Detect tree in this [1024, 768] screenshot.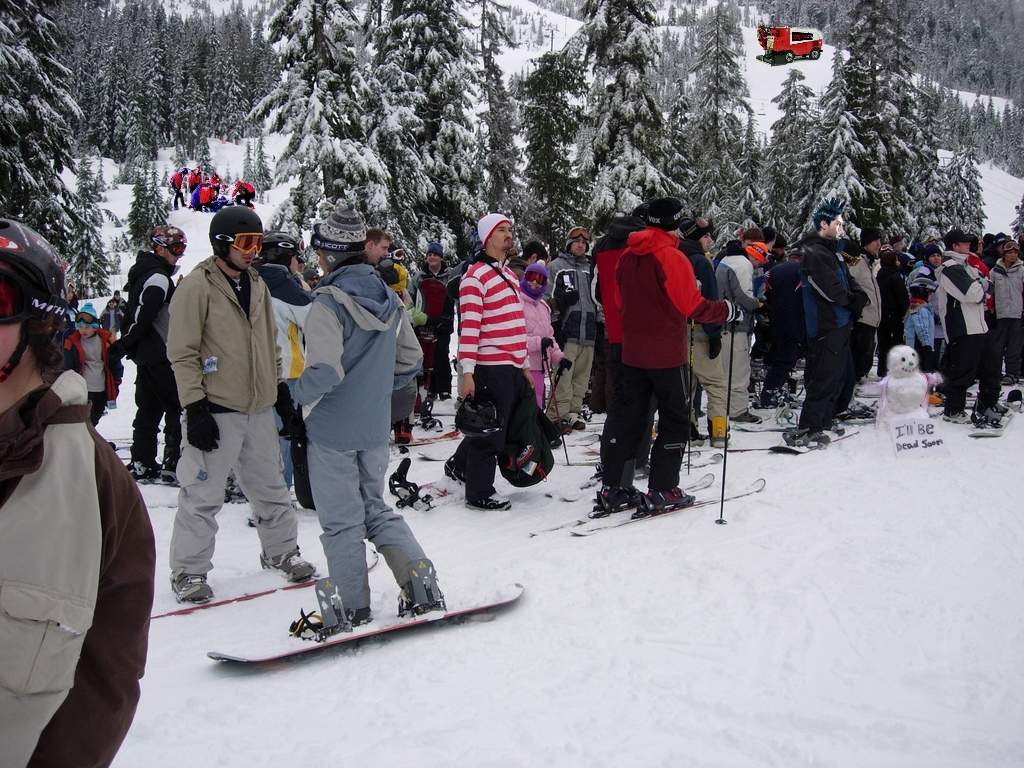
Detection: 98,1,245,179.
